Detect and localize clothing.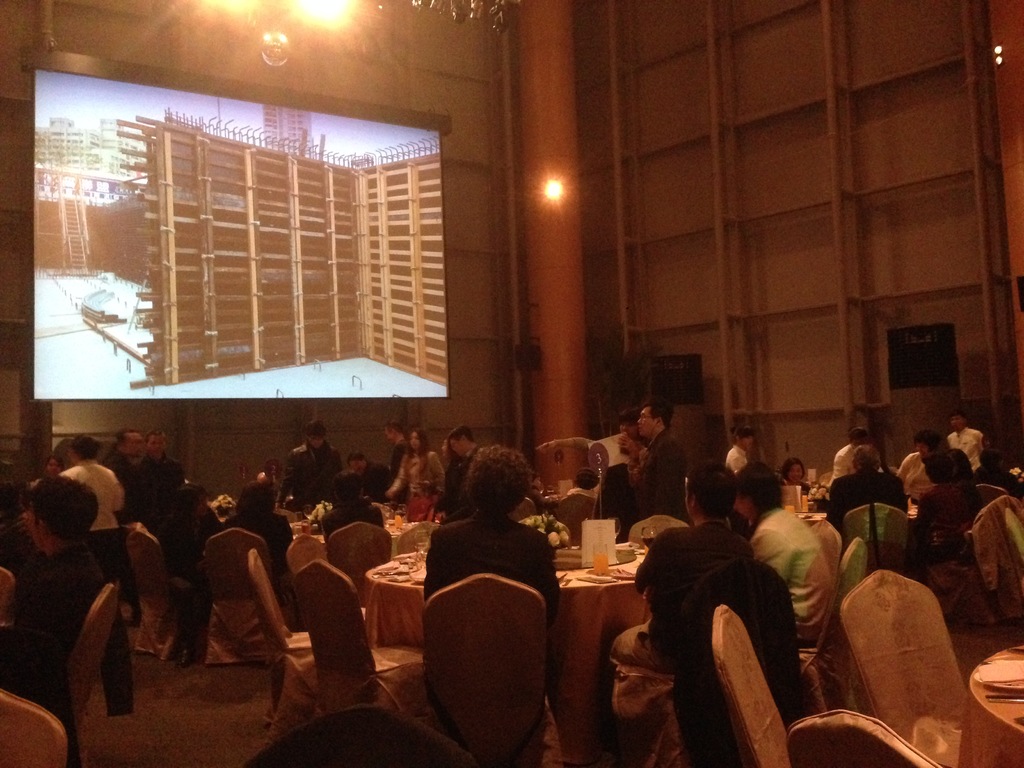
Localized at locate(630, 431, 692, 516).
